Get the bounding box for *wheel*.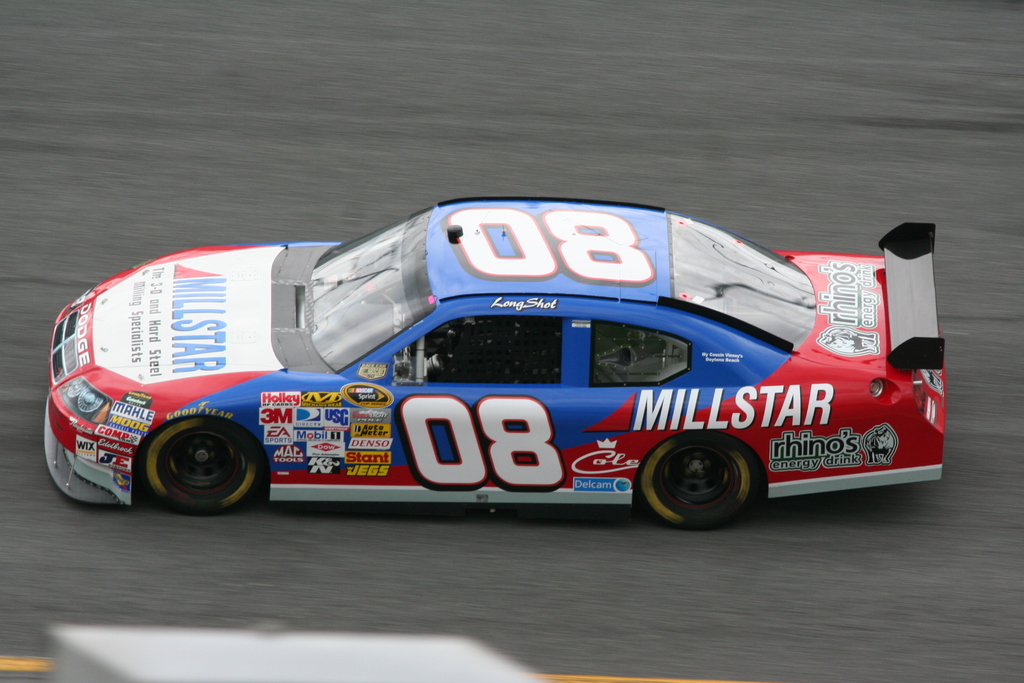
left=643, top=445, right=766, bottom=516.
